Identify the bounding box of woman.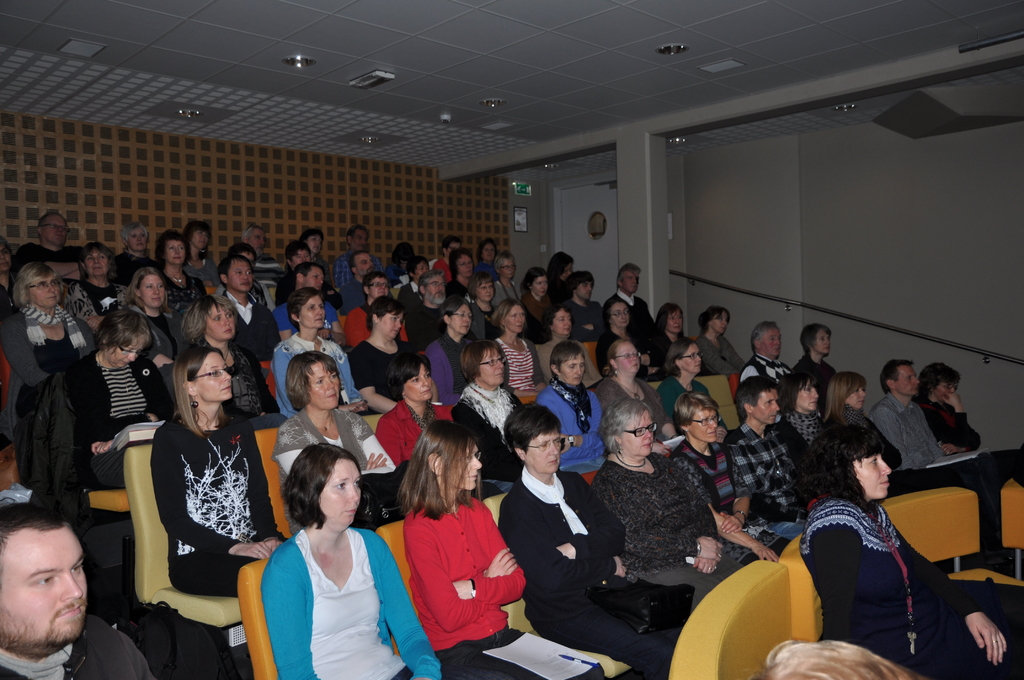
BBox(531, 344, 602, 465).
